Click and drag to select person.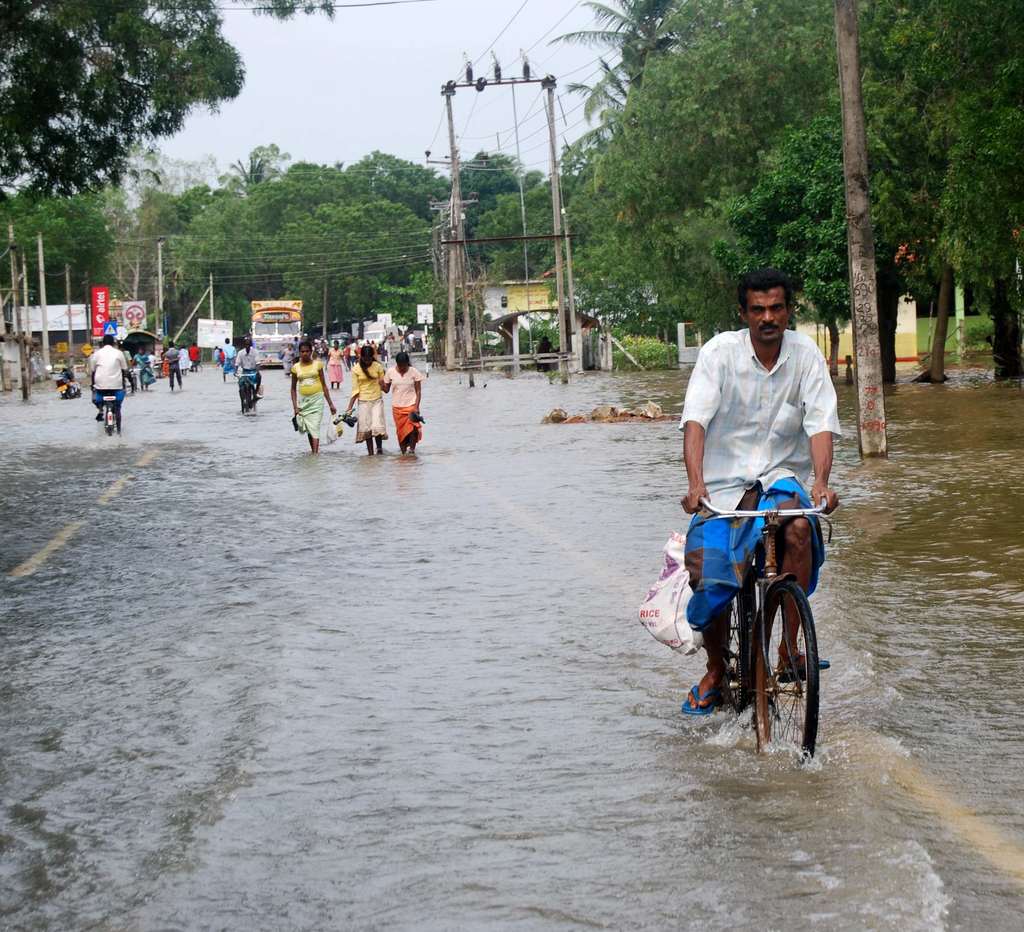
Selection: bbox=[218, 350, 225, 363].
